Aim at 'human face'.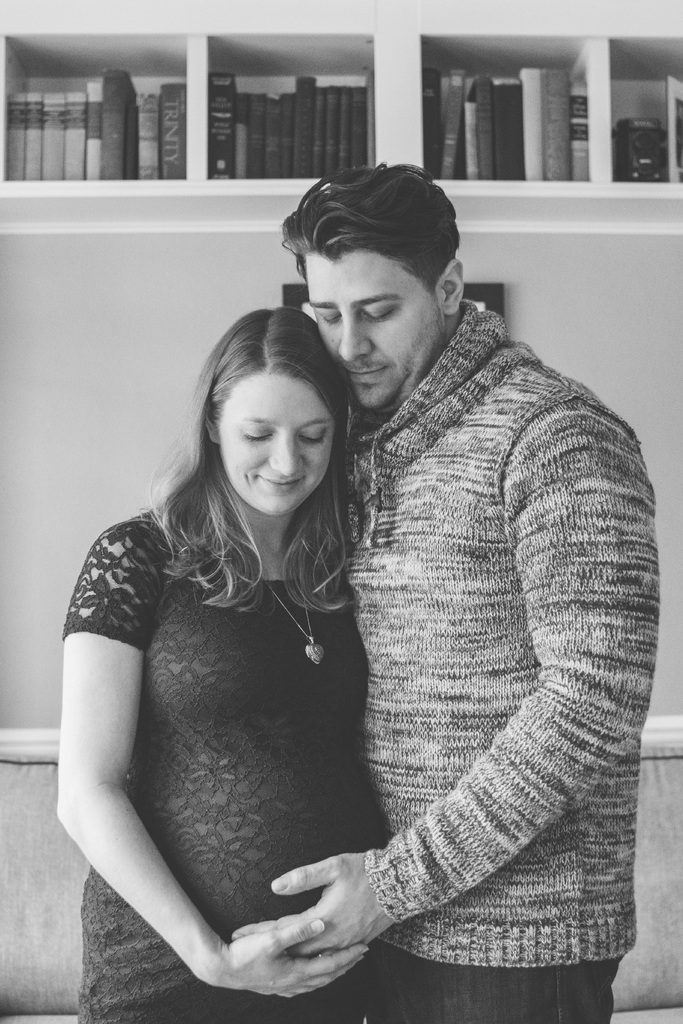
Aimed at 211:372:330:517.
